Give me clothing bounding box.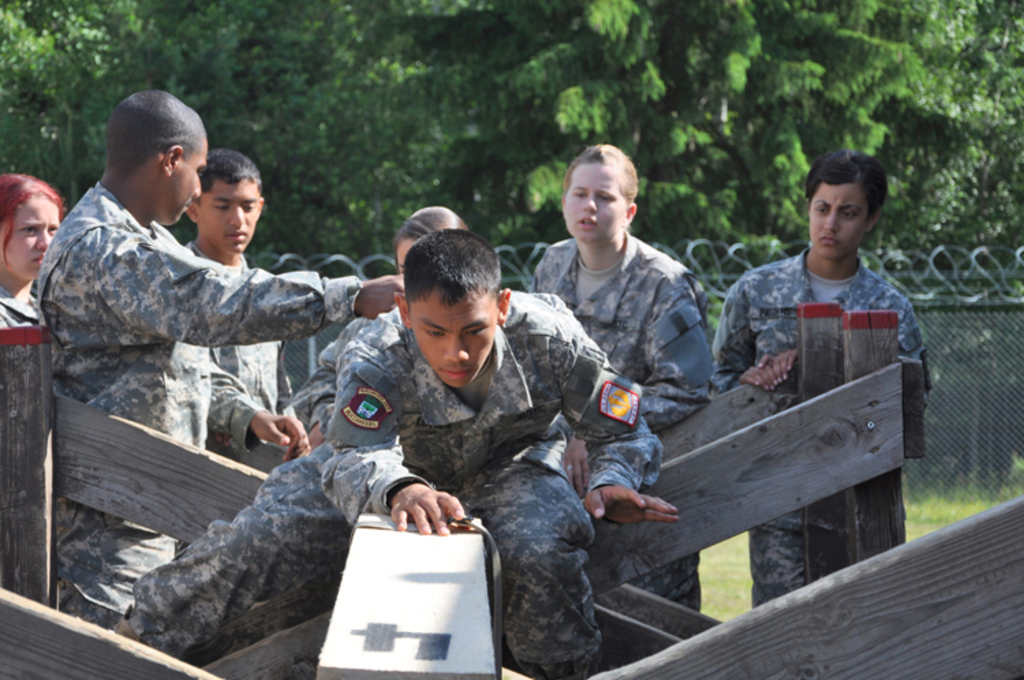
Rect(123, 289, 668, 679).
